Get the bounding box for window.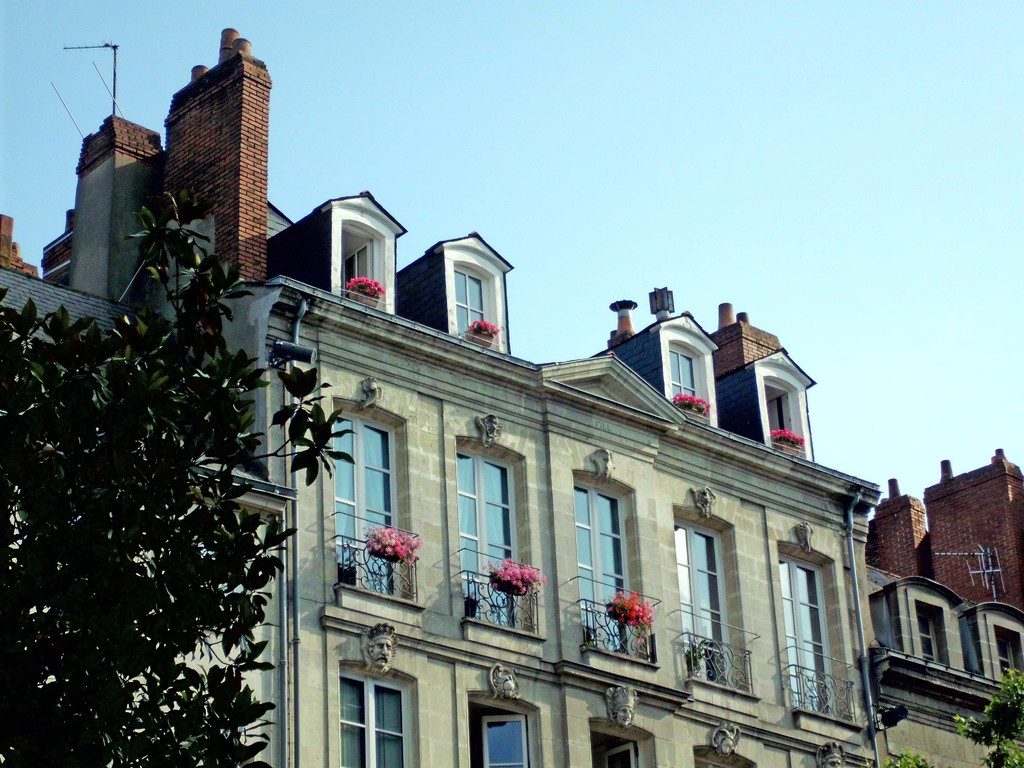
[575, 701, 660, 767].
